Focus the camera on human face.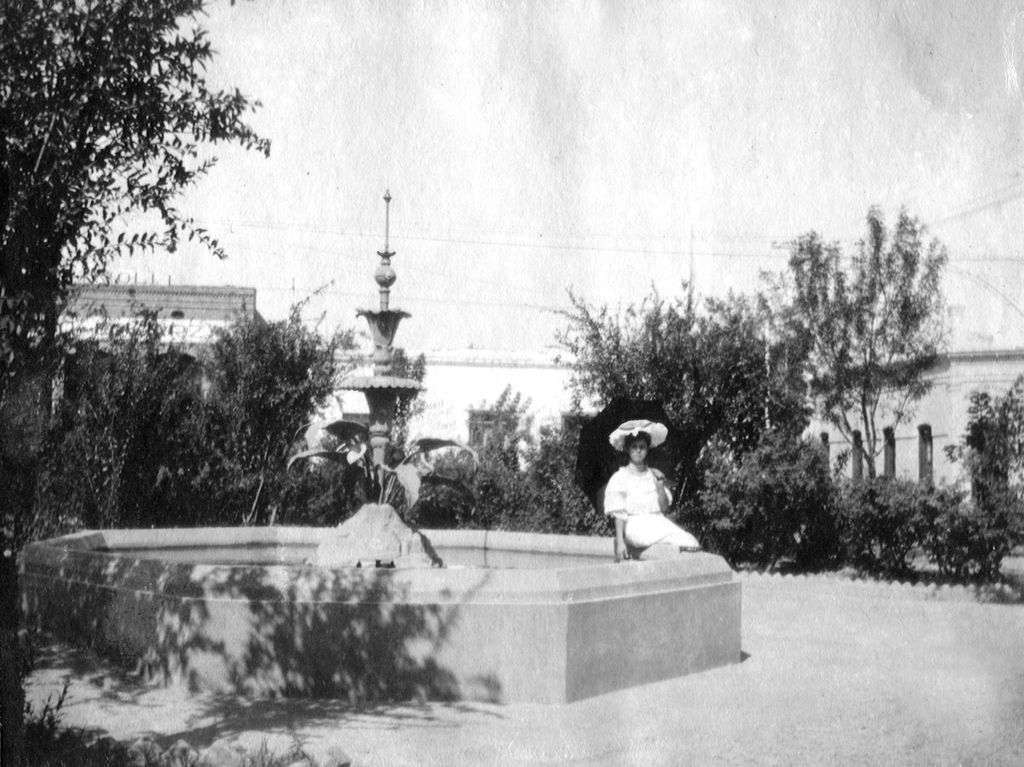
Focus region: region(628, 431, 650, 468).
